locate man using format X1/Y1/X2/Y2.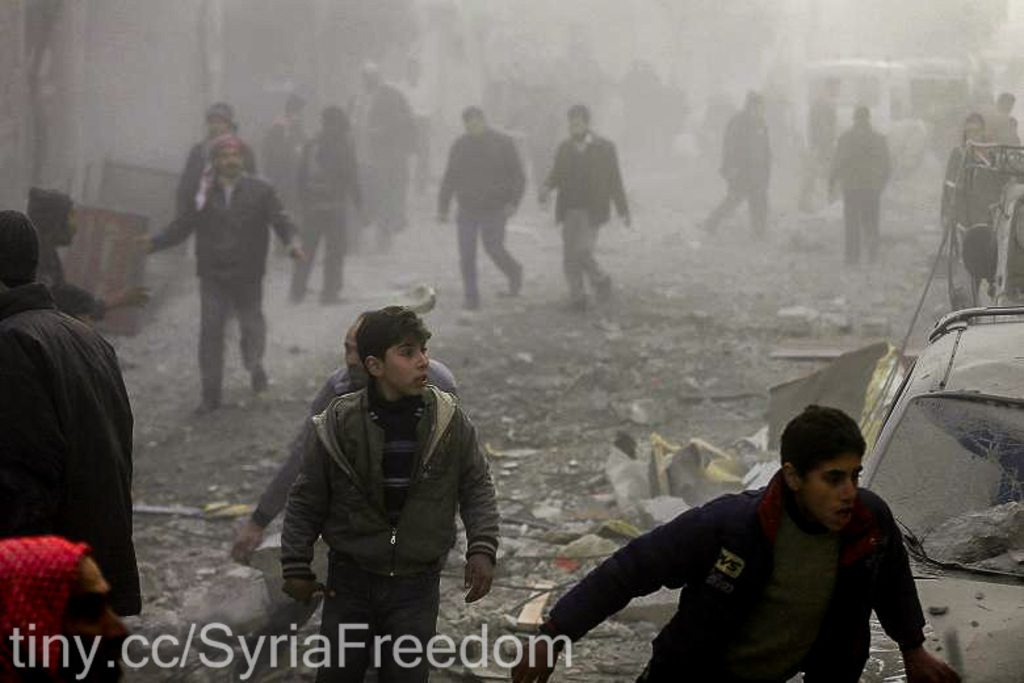
700/88/771/243.
